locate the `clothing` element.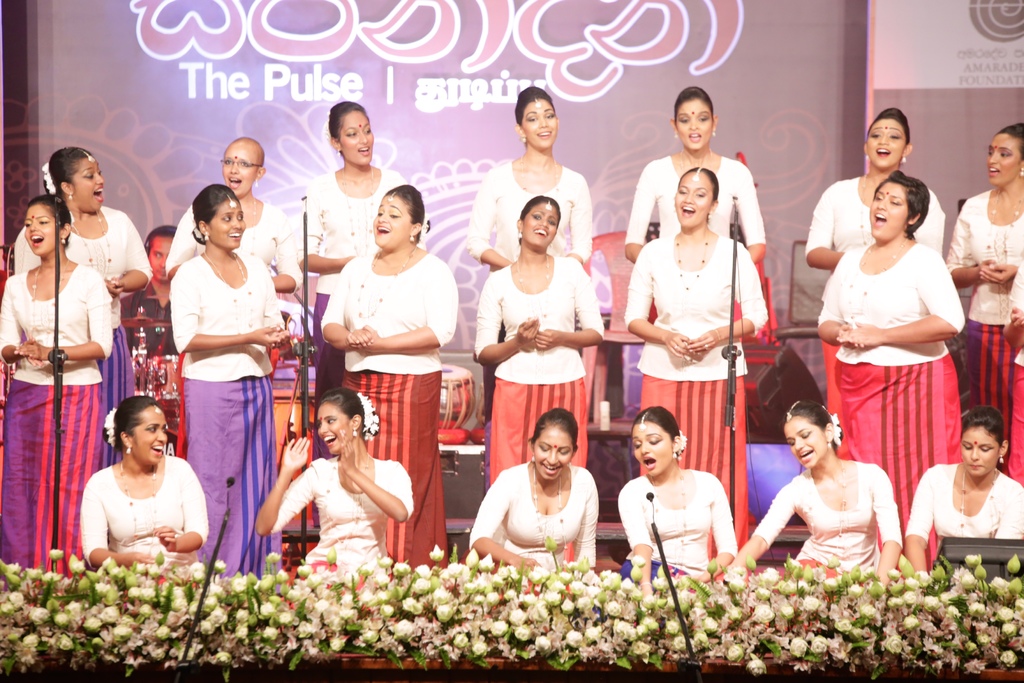
Element bbox: (left=621, top=466, right=736, bottom=580).
